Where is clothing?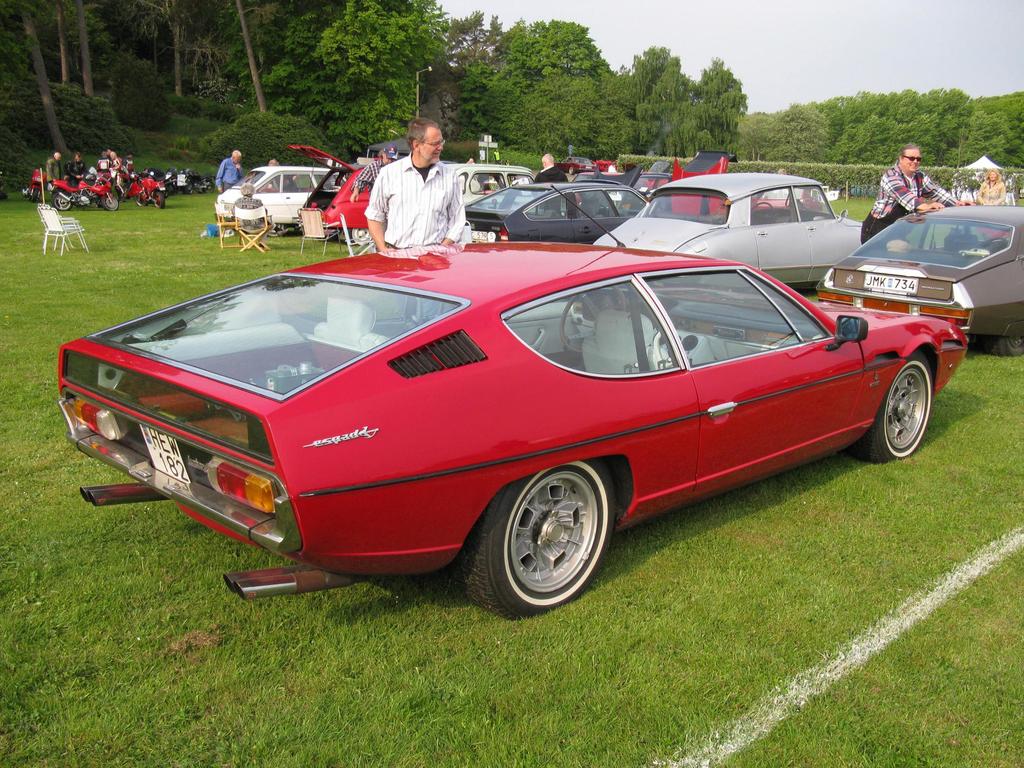
l=70, t=161, r=88, b=184.
